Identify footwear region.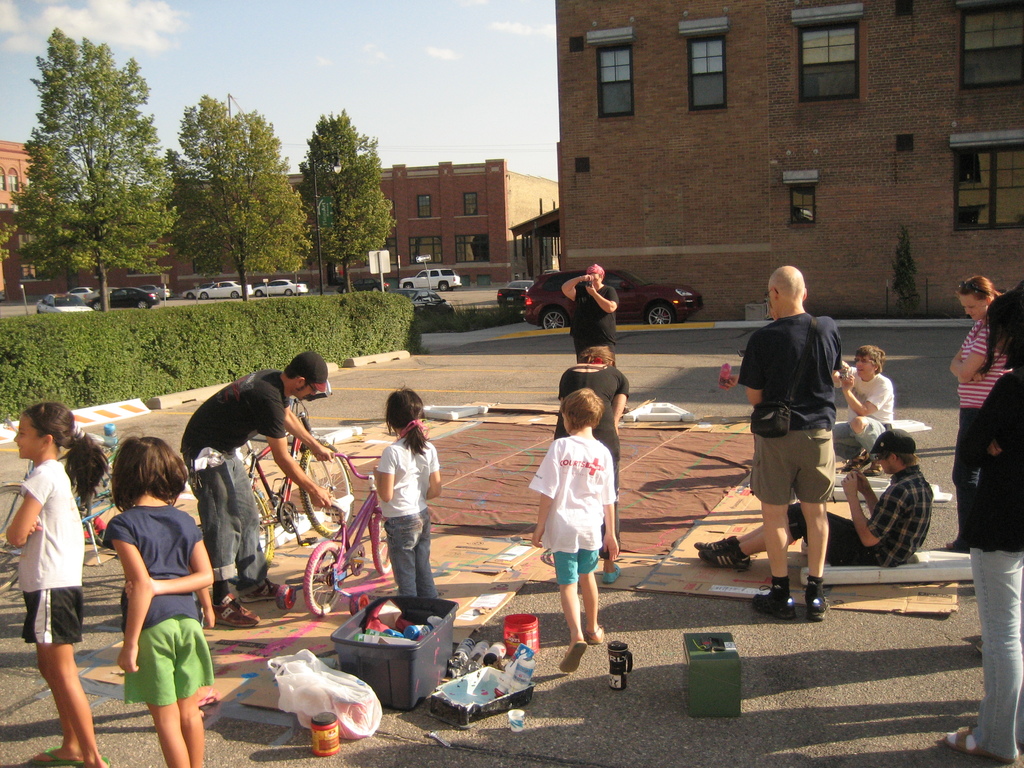
Region: [x1=804, y1=580, x2=835, y2=620].
